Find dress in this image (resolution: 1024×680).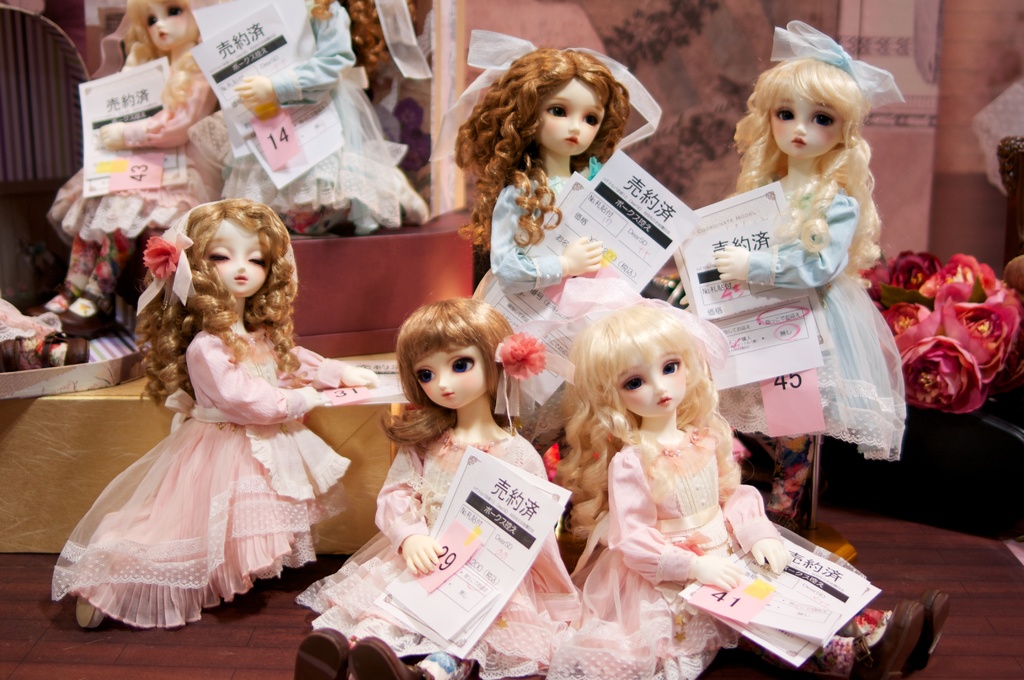
pyautogui.locateOnScreen(467, 429, 783, 679).
